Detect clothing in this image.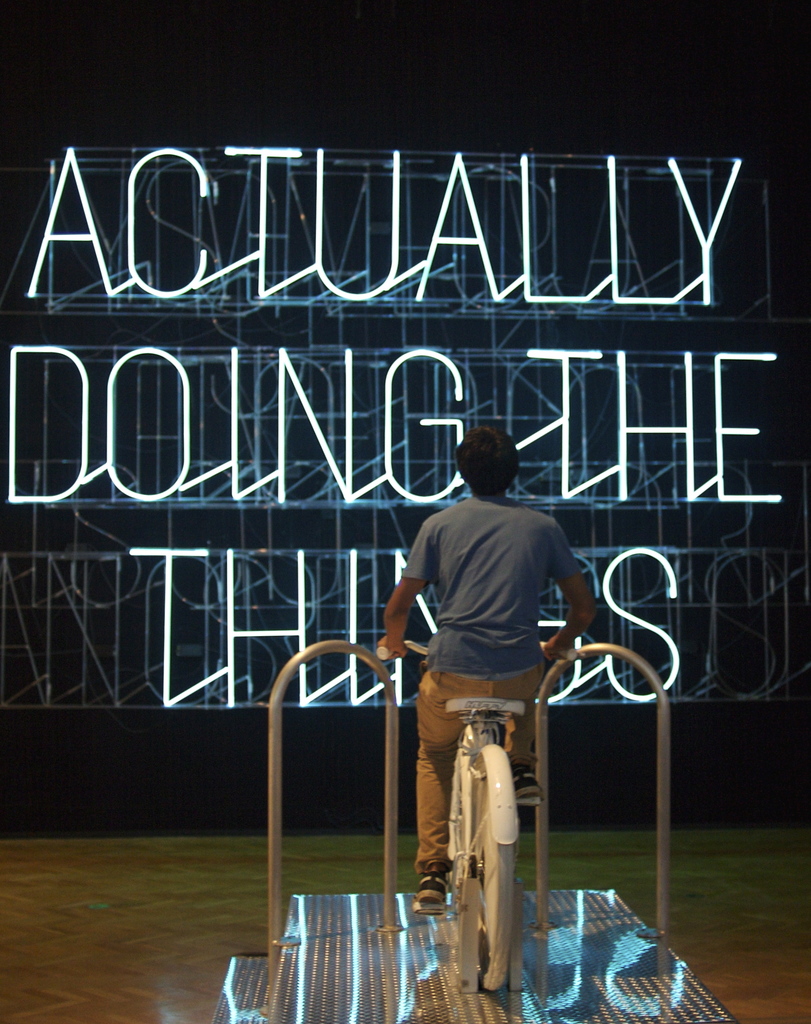
Detection: [397,472,578,850].
